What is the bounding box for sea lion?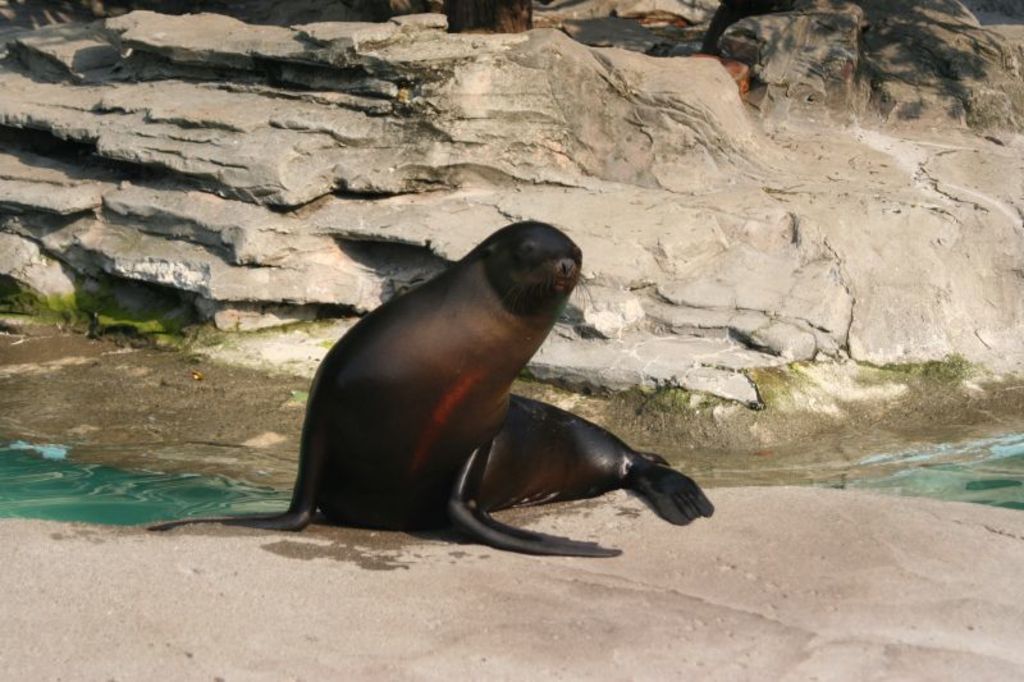
Rect(152, 220, 718, 557).
